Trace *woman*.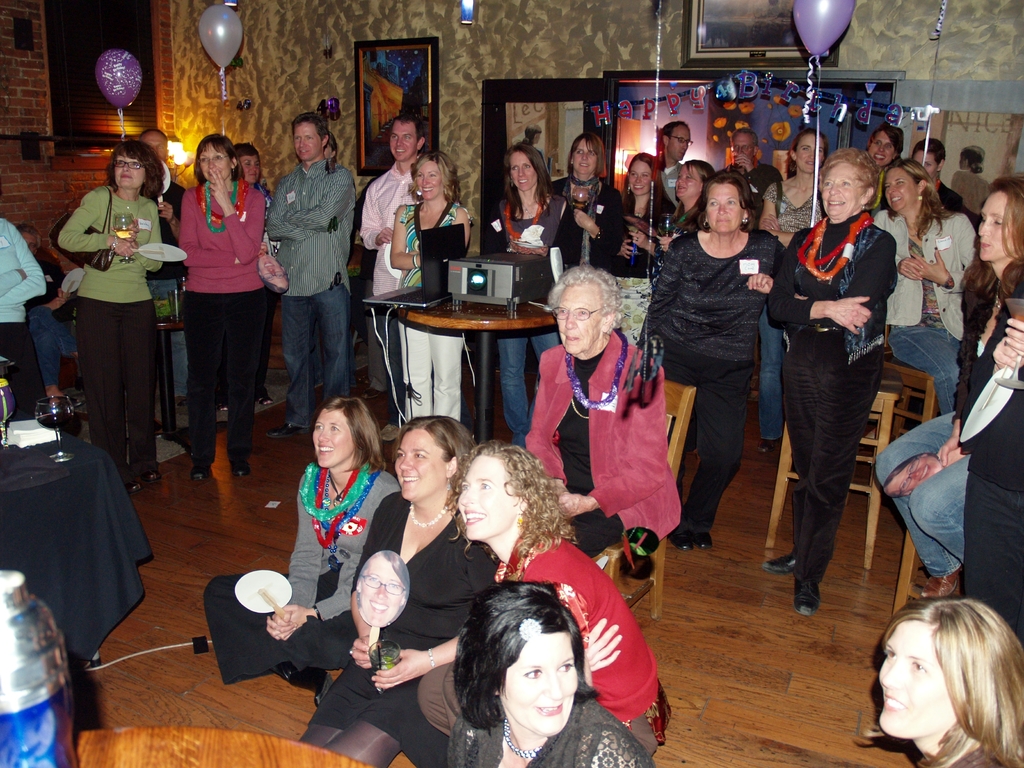
Traced to select_region(626, 154, 685, 277).
